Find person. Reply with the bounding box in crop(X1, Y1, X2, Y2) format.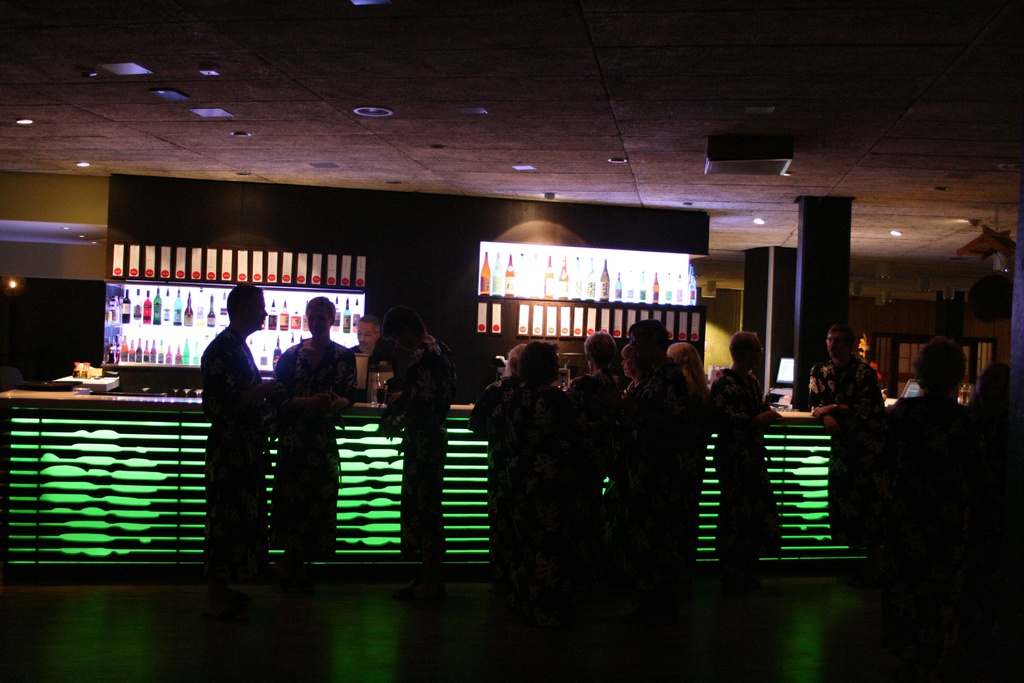
crop(492, 340, 570, 570).
